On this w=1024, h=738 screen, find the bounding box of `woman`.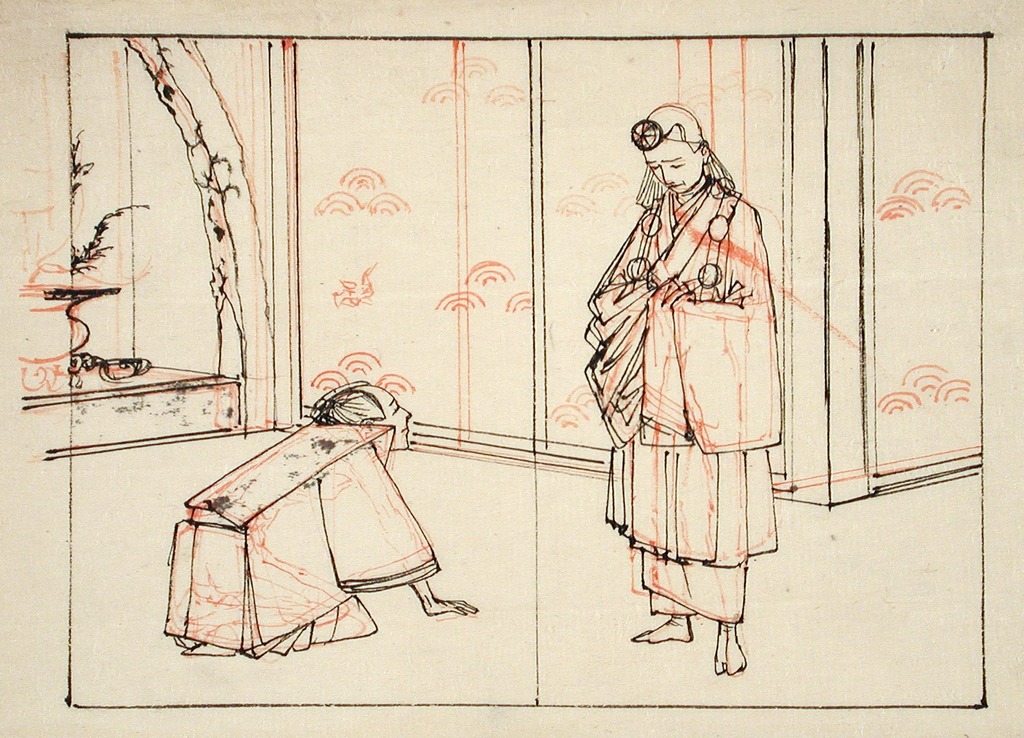
Bounding box: rect(576, 104, 817, 671).
